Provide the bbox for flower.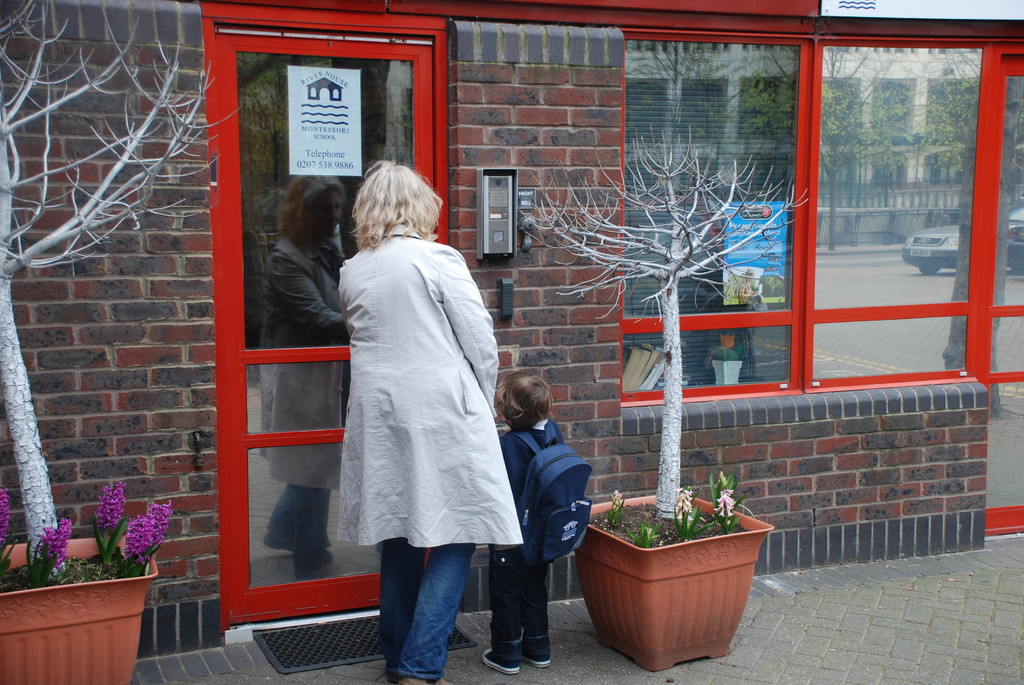
{"left": 124, "top": 518, "right": 145, "bottom": 562}.
